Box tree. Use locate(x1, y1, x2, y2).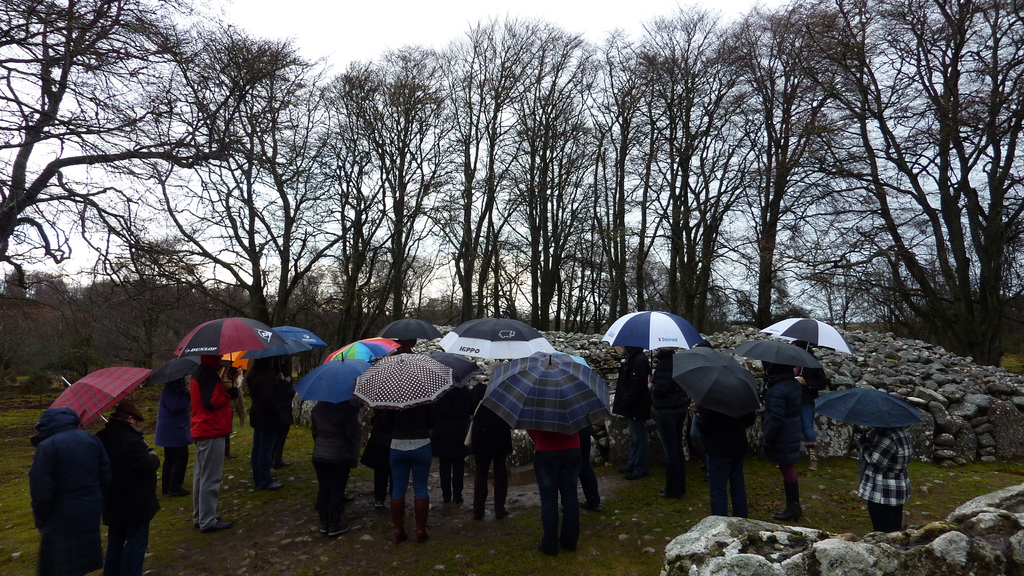
locate(783, 29, 1010, 374).
